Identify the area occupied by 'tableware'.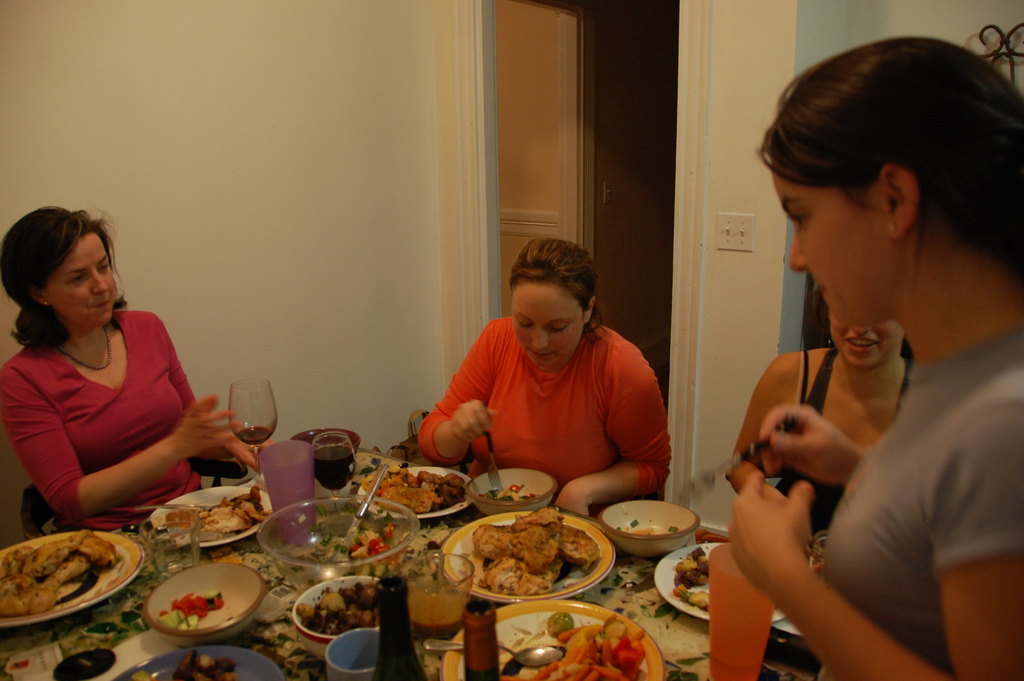
Area: <box>483,429,504,492</box>.
